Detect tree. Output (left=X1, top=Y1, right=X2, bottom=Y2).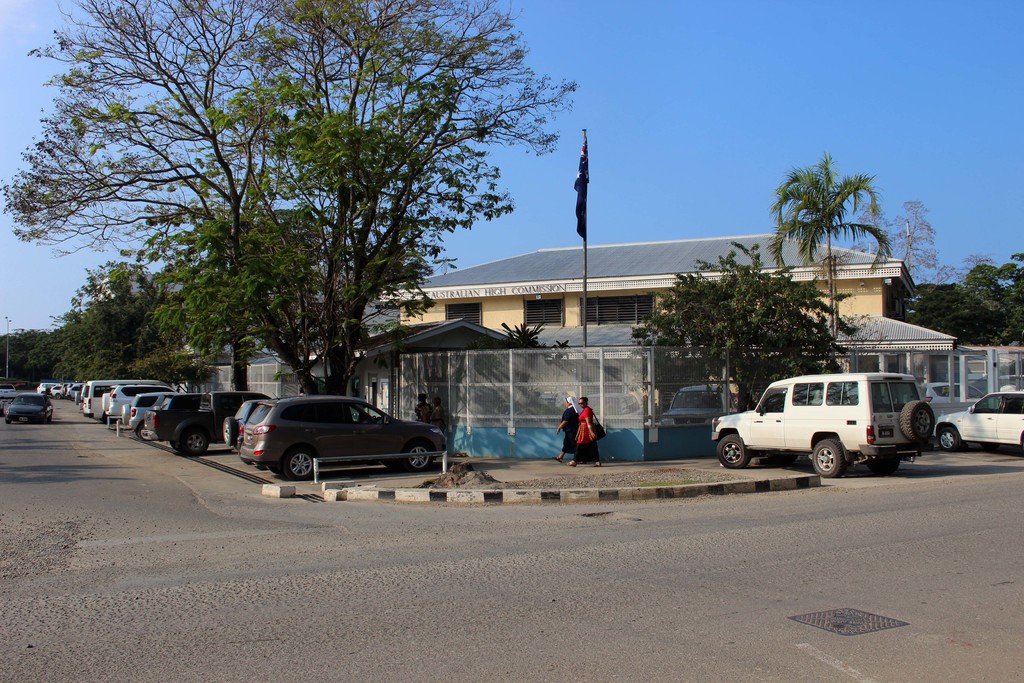
(left=628, top=241, right=865, bottom=415).
